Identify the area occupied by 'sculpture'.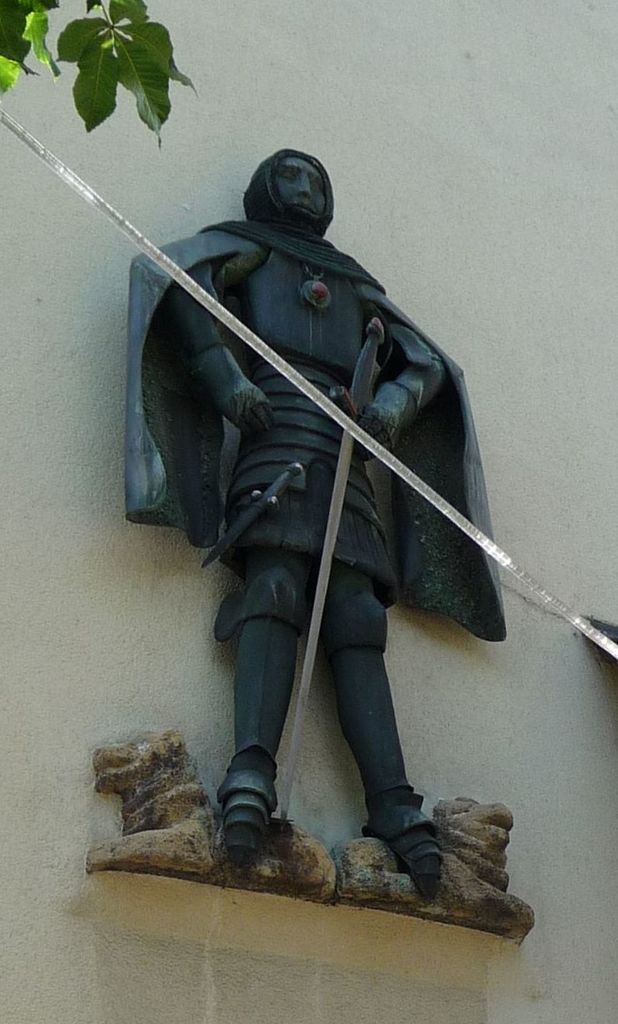
Area: [left=134, top=174, right=514, bottom=967].
